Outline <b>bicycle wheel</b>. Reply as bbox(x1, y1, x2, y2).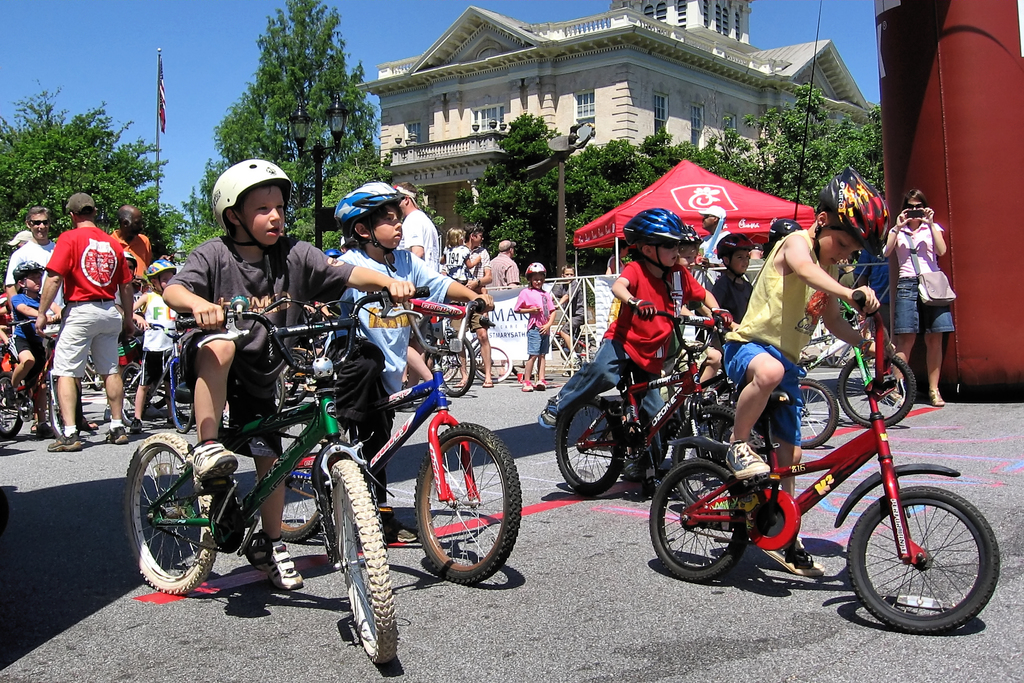
bbox(671, 402, 764, 514).
